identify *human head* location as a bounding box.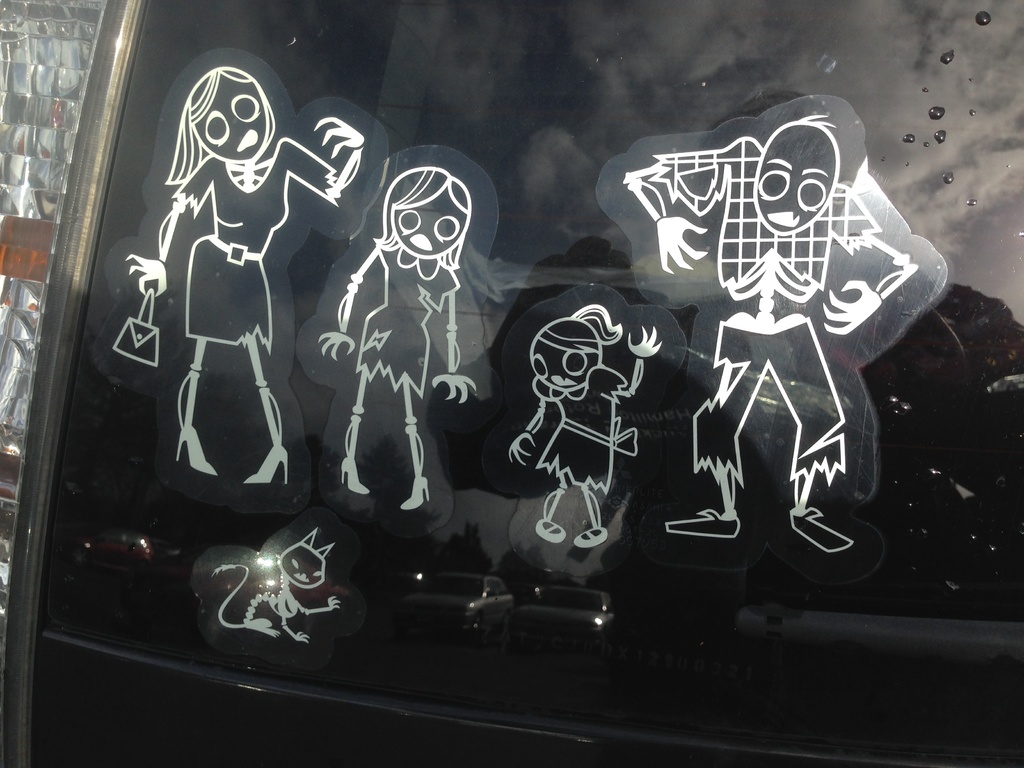
(381,164,472,260).
